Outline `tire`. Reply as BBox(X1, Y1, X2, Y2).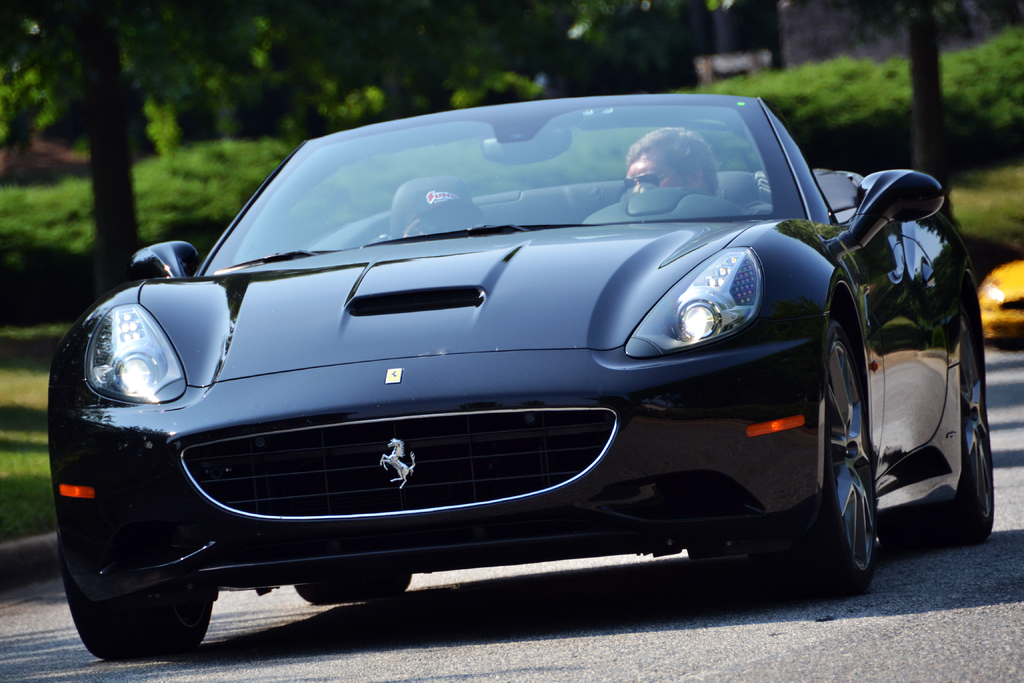
BBox(908, 302, 993, 548).
